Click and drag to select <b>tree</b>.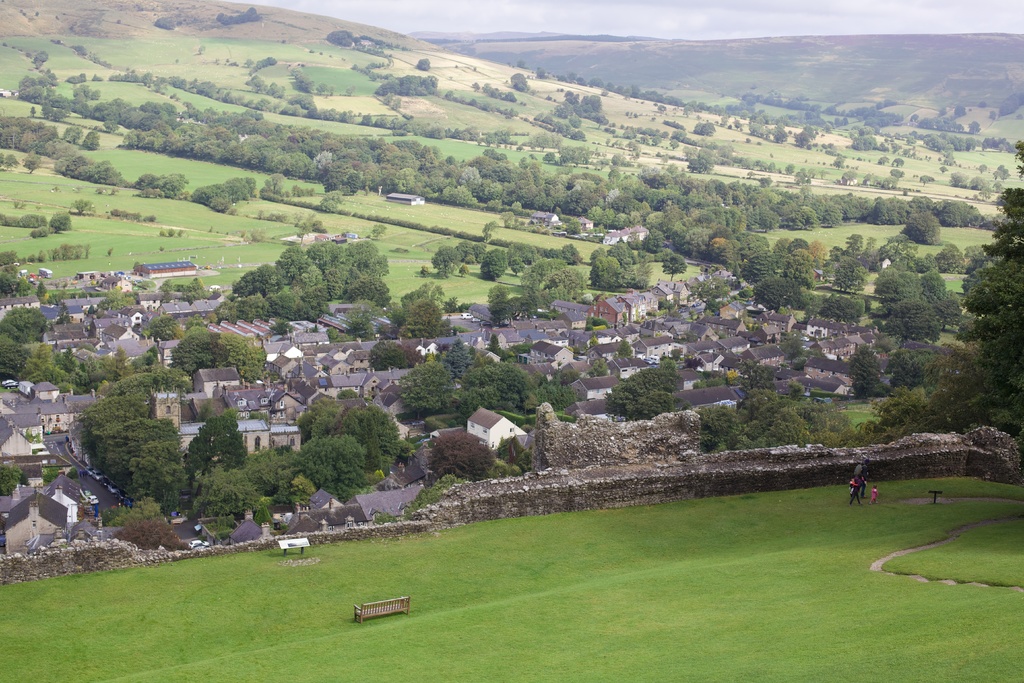
Selection: [left=481, top=250, right=507, bottom=285].
